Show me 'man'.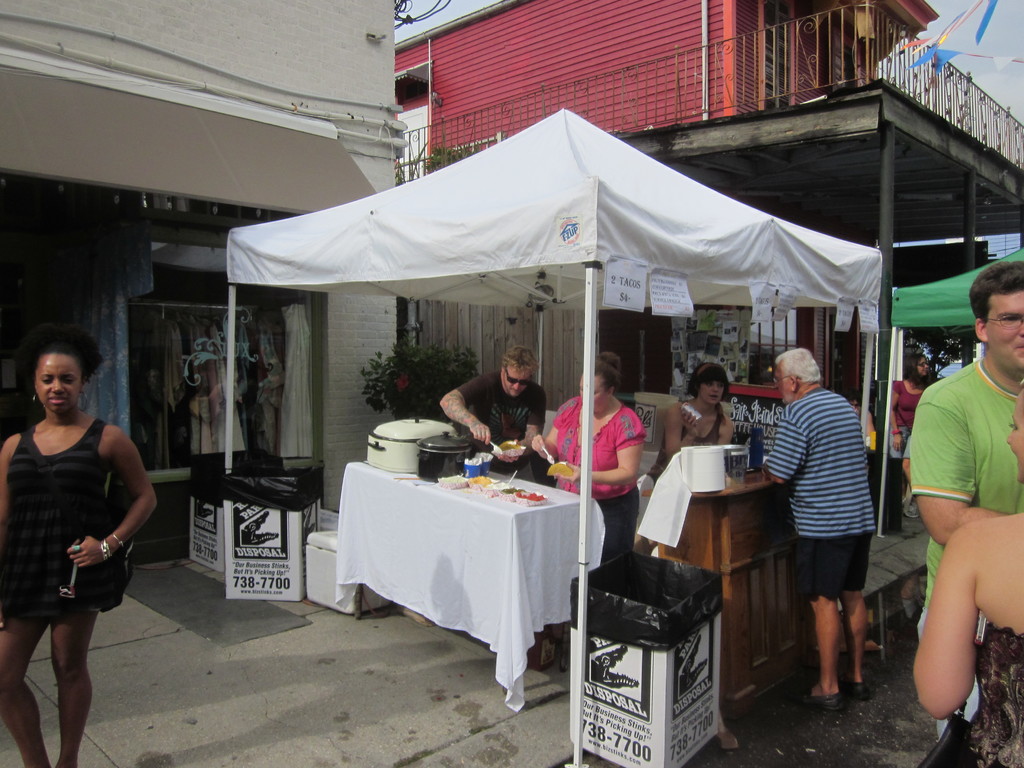
'man' is here: l=770, t=332, r=893, b=708.
